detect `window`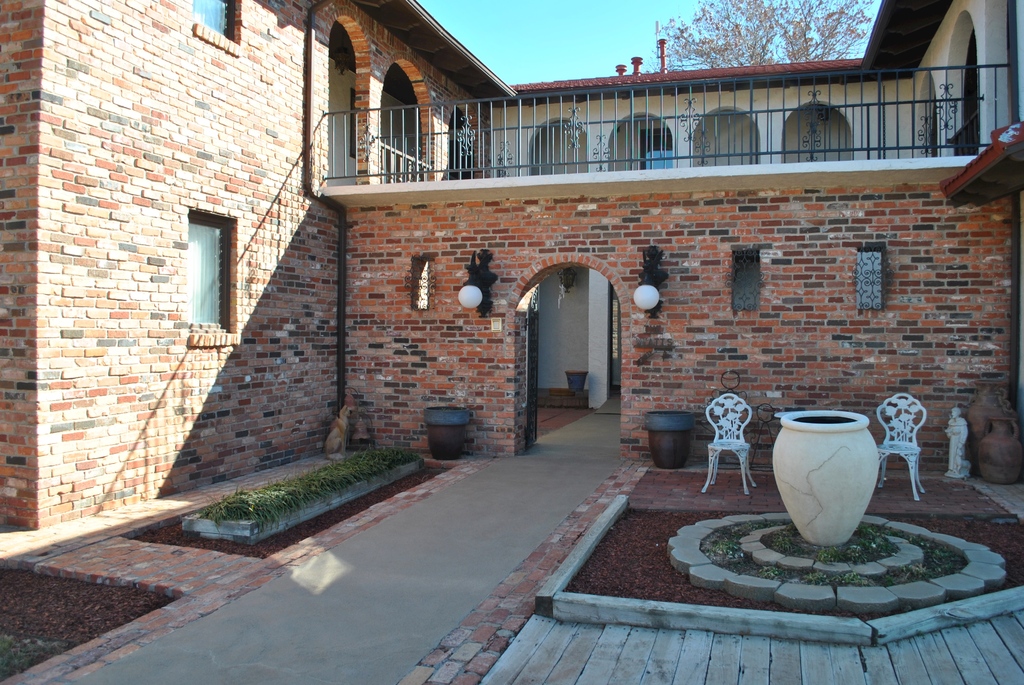
[left=854, top=245, right=886, bottom=307]
